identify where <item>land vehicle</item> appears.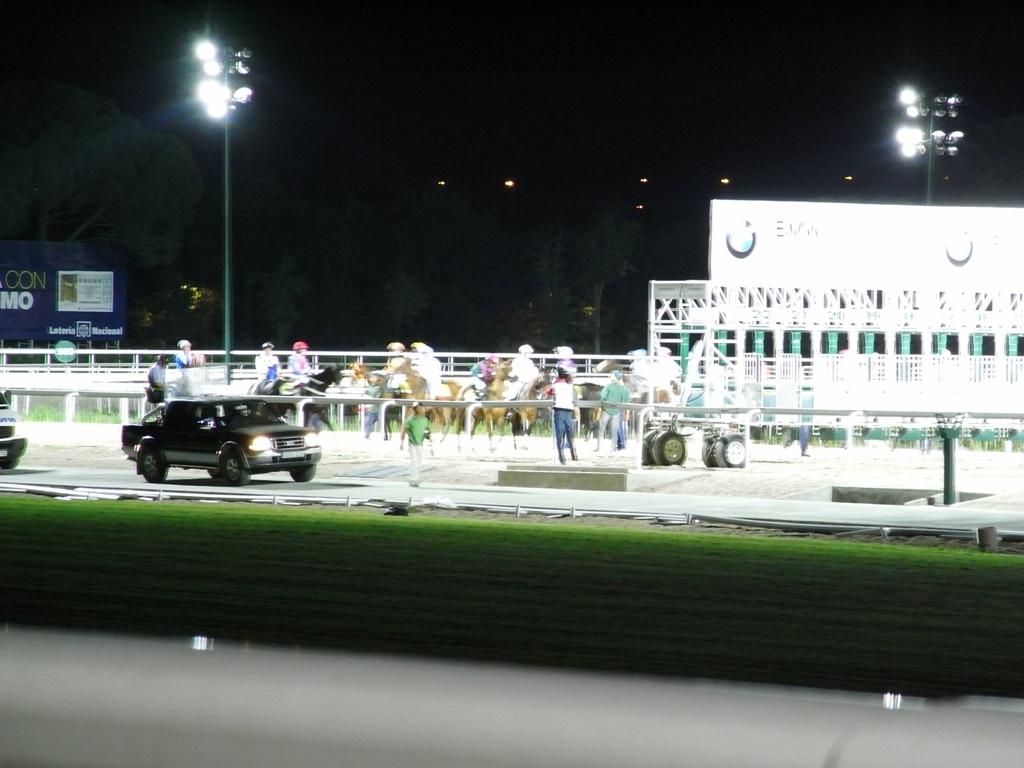
Appears at l=0, t=380, r=31, b=467.
